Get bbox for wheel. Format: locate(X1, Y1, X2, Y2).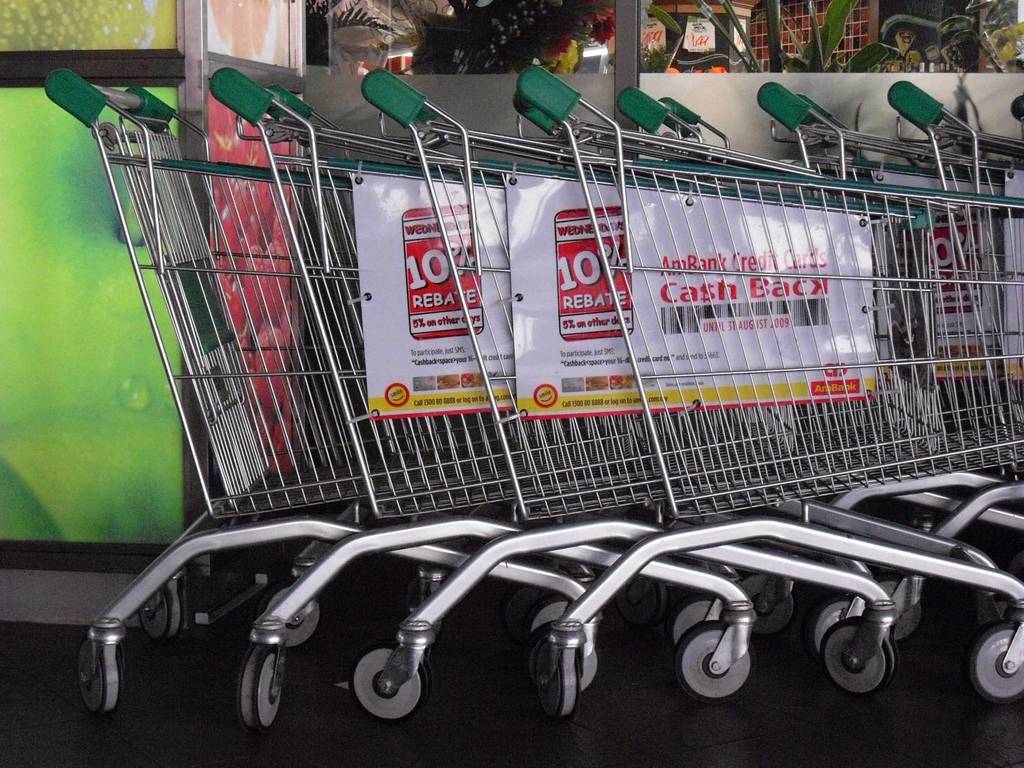
locate(970, 629, 1023, 702).
